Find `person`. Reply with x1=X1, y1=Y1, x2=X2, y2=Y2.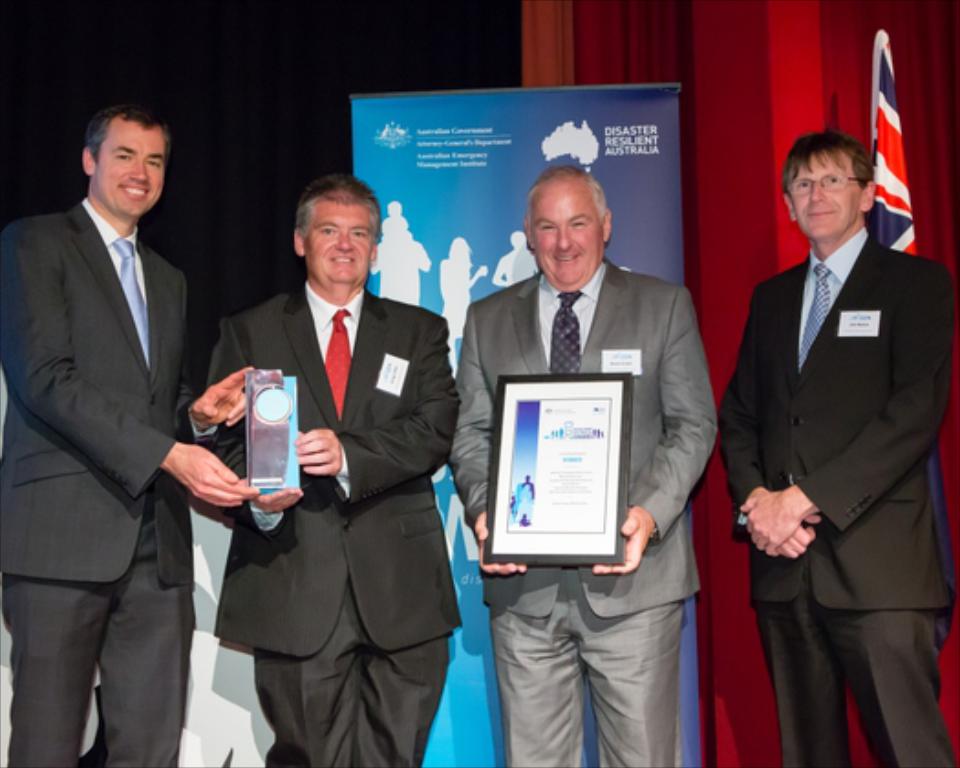
x1=516, y1=474, x2=534, y2=496.
